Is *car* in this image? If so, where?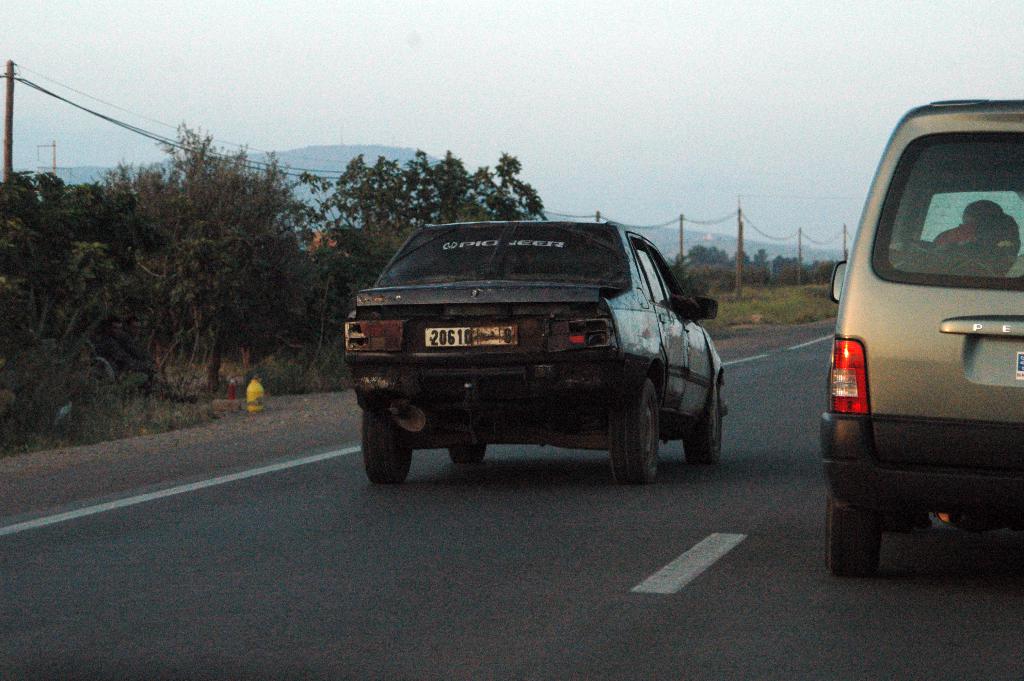
Yes, at [left=340, top=203, right=744, bottom=489].
